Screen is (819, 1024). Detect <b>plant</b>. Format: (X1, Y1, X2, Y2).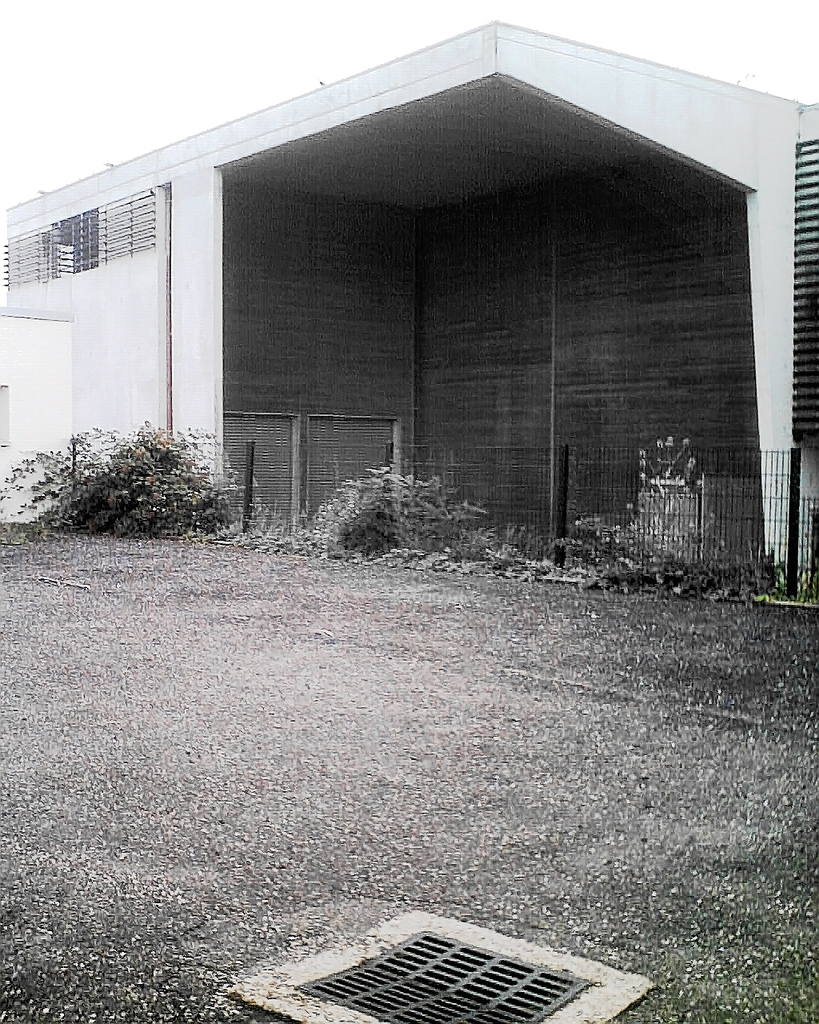
(26, 405, 267, 538).
